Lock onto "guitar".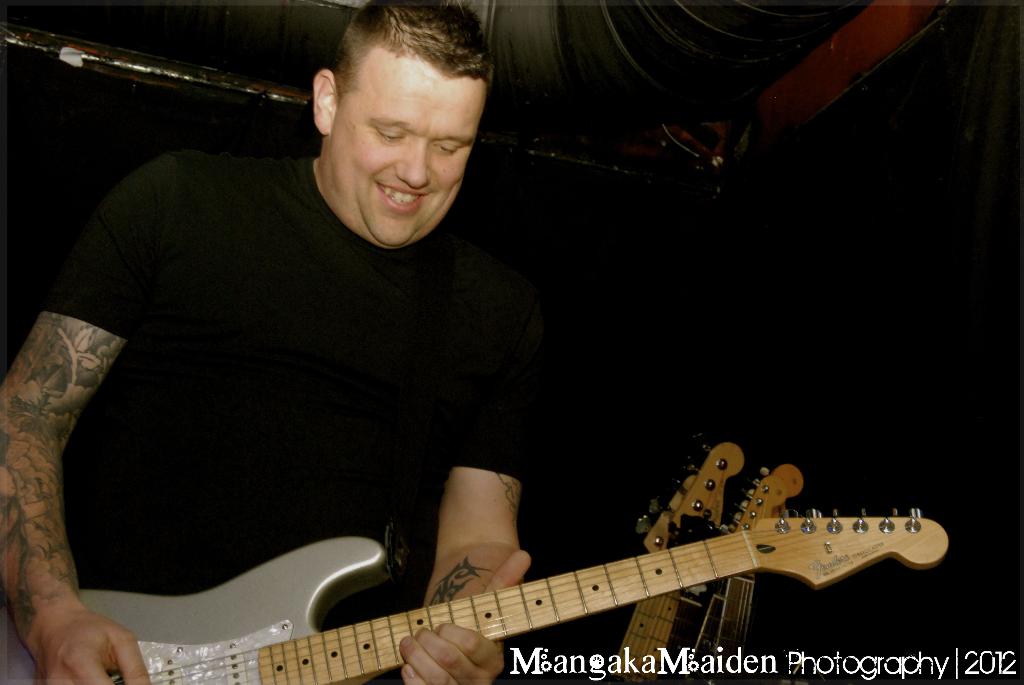
Locked: region(0, 508, 952, 684).
